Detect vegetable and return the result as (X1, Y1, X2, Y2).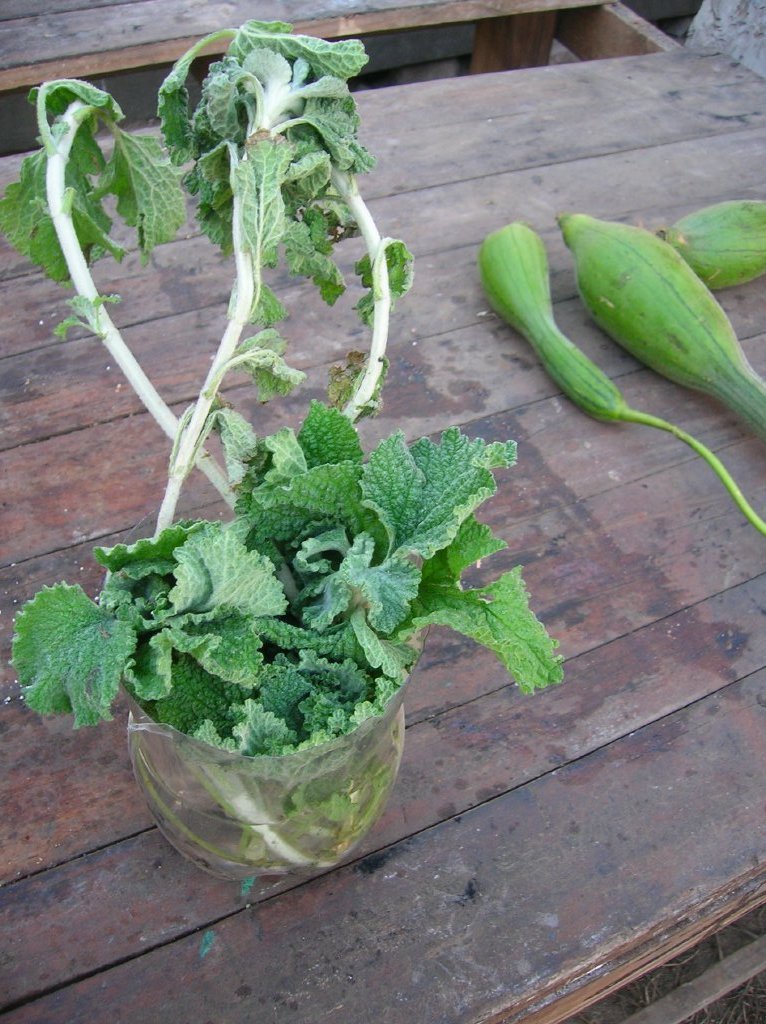
(652, 199, 765, 291).
